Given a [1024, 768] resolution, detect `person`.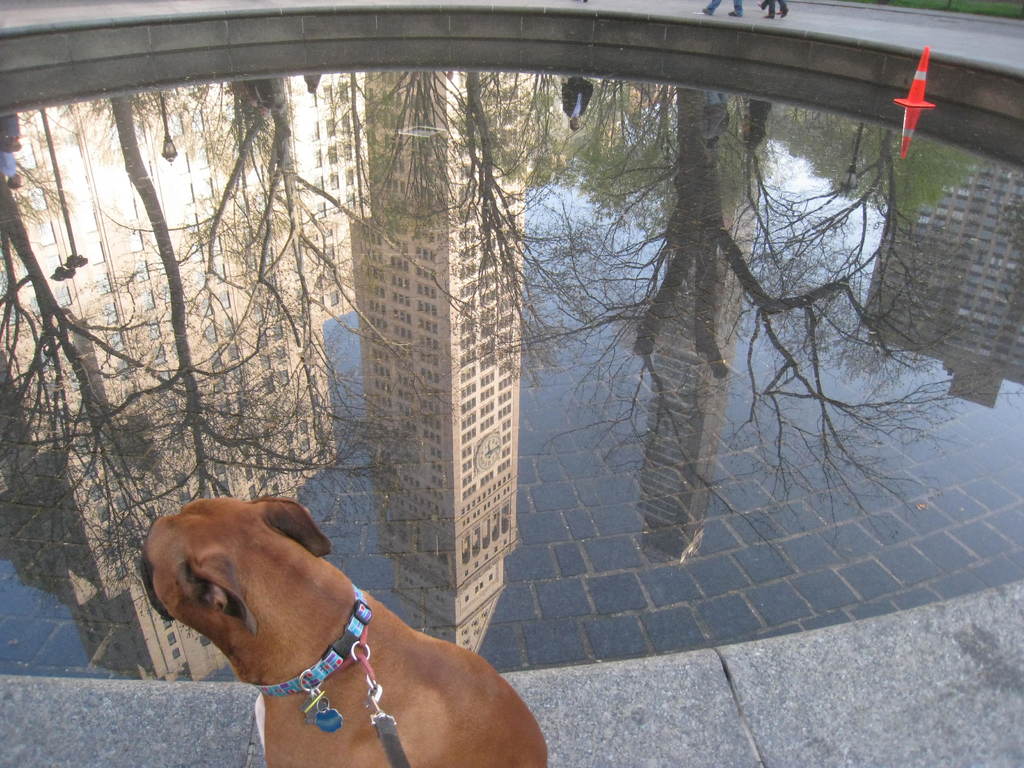
697, 0, 742, 23.
